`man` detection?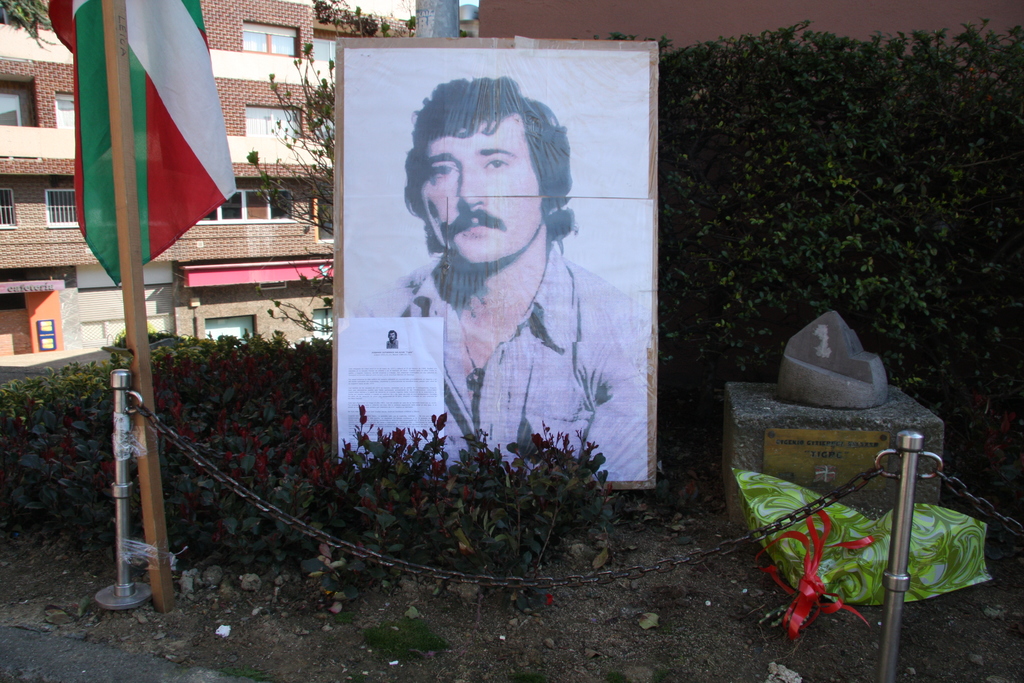
bbox=[349, 85, 637, 490]
